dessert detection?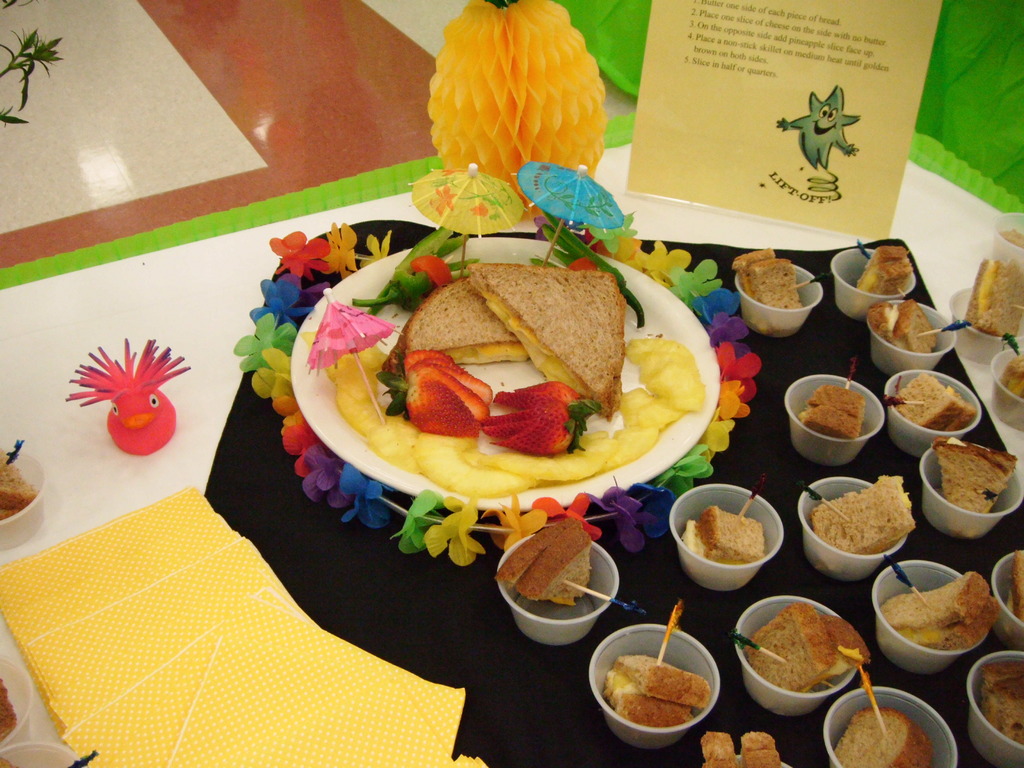
bbox=[1001, 355, 1023, 409]
